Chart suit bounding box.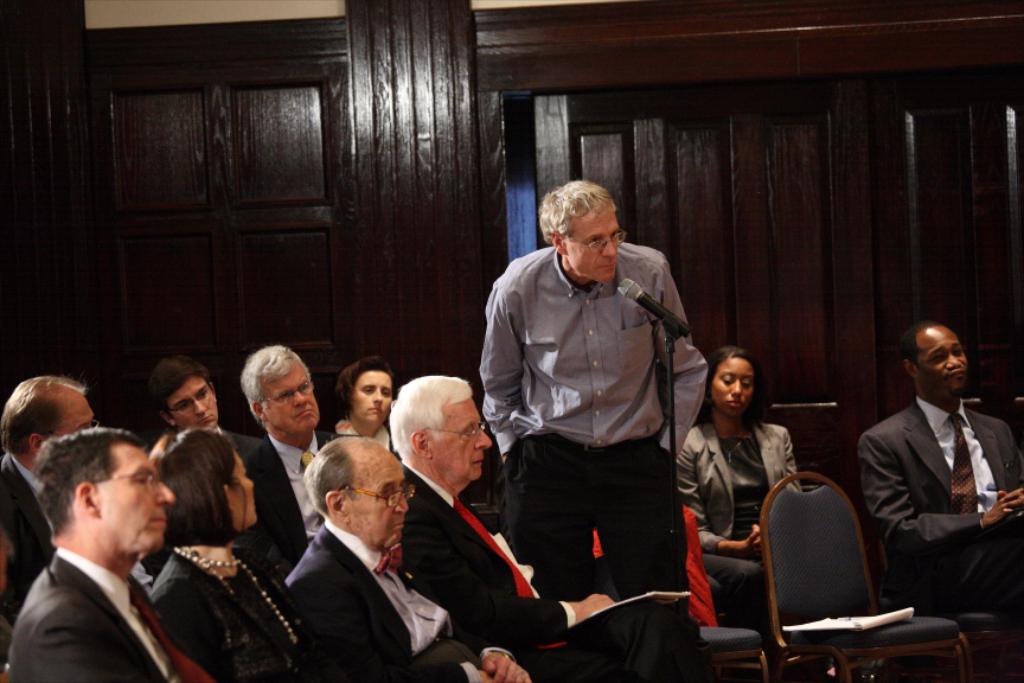
Charted: <box>235,432,360,580</box>.
